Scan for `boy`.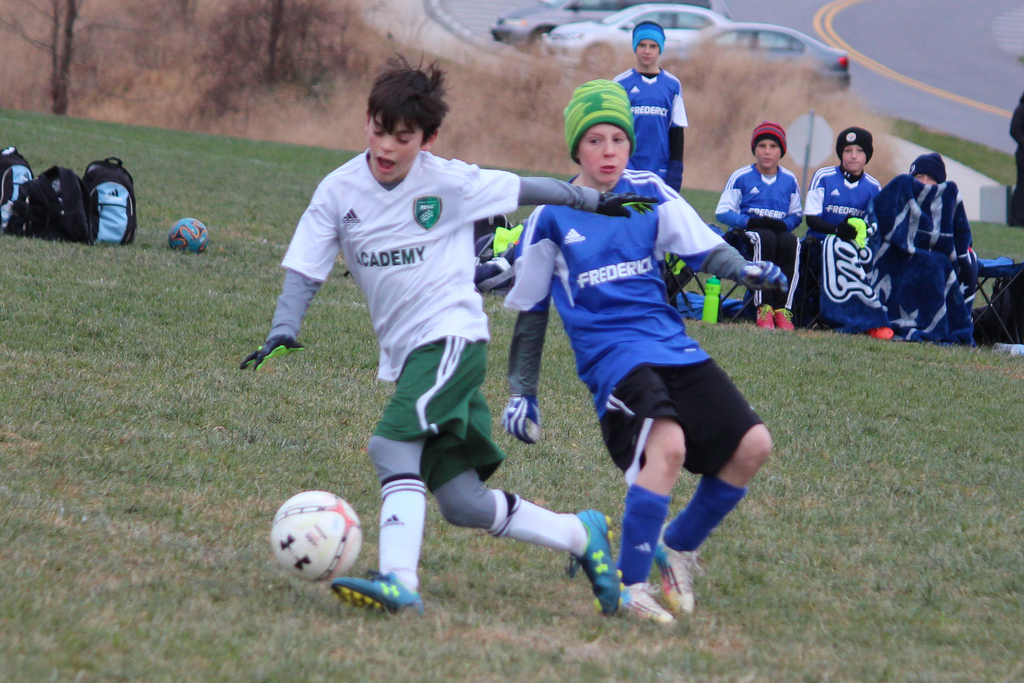
Scan result: [234, 54, 674, 625].
